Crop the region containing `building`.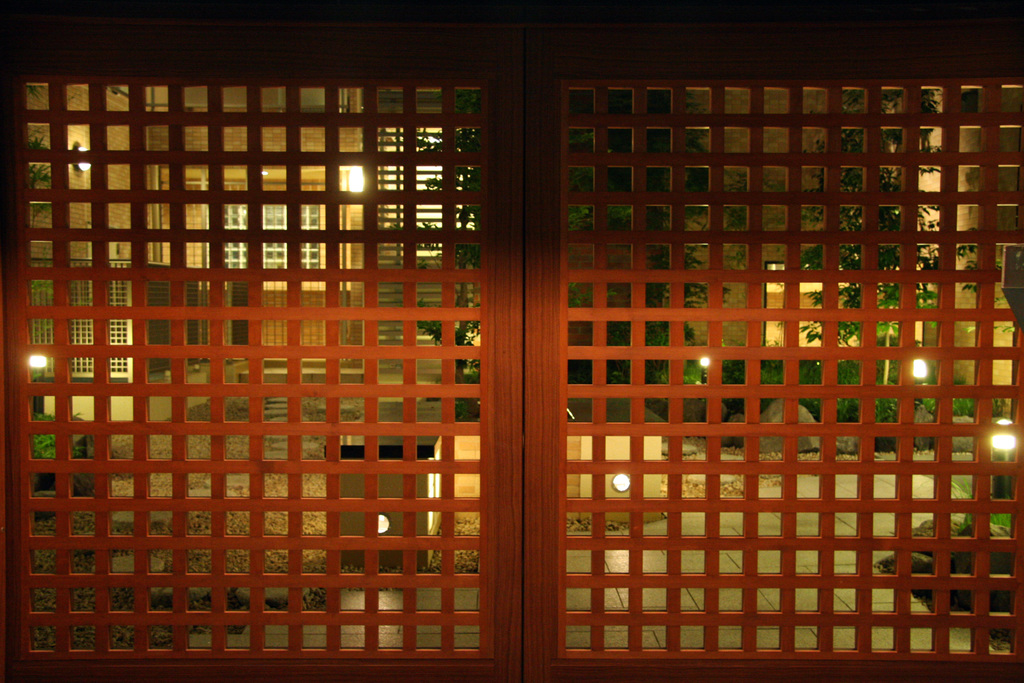
Crop region: detection(0, 0, 1023, 682).
